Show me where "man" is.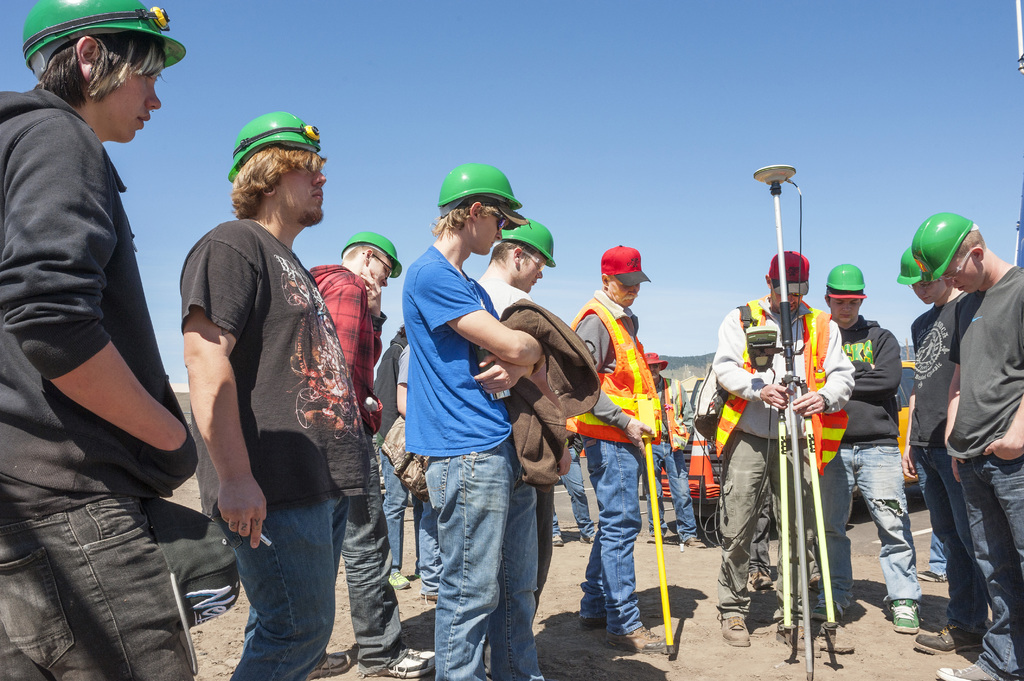
"man" is at detection(404, 163, 548, 680).
